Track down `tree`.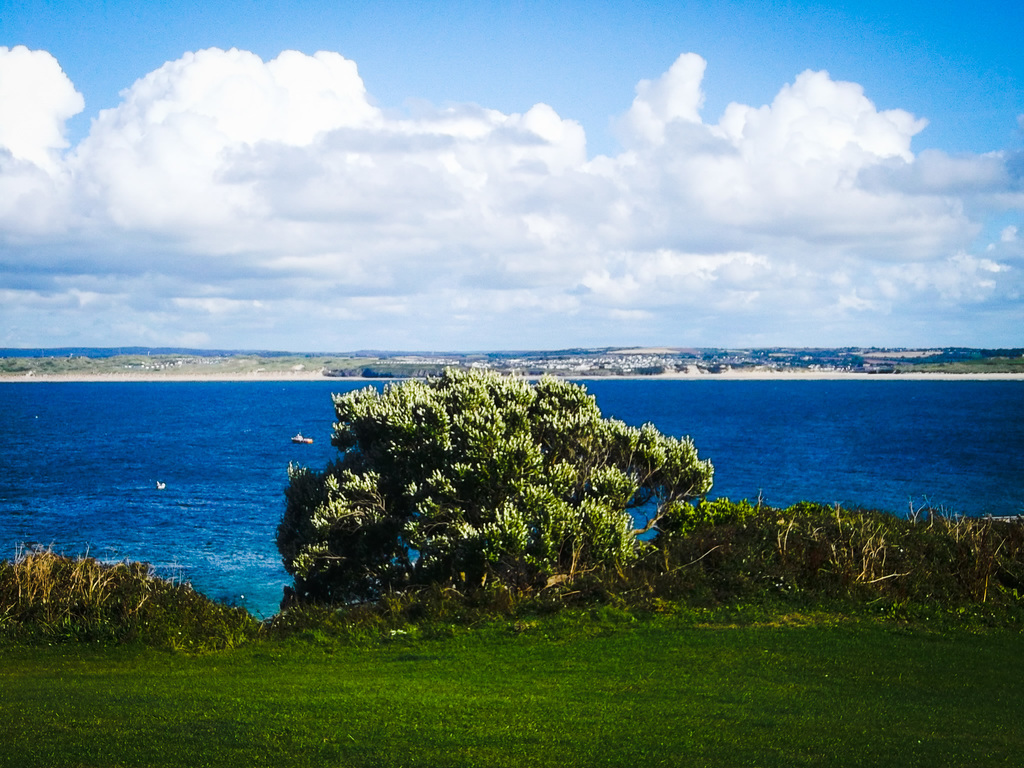
Tracked to detection(280, 350, 694, 616).
